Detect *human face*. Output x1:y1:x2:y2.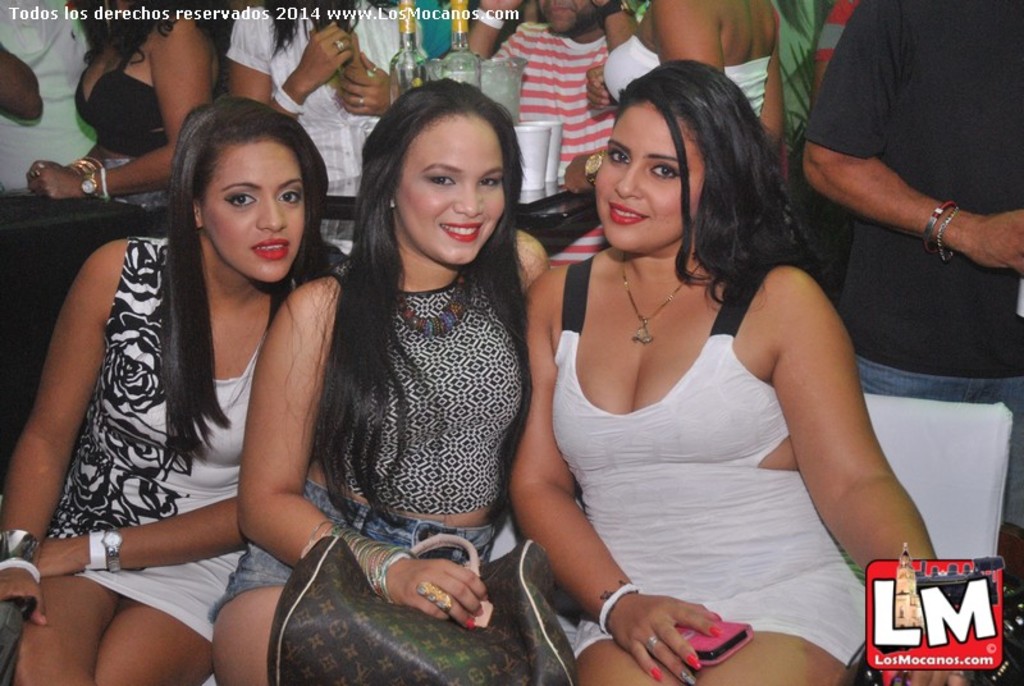
197:141:305:283.
